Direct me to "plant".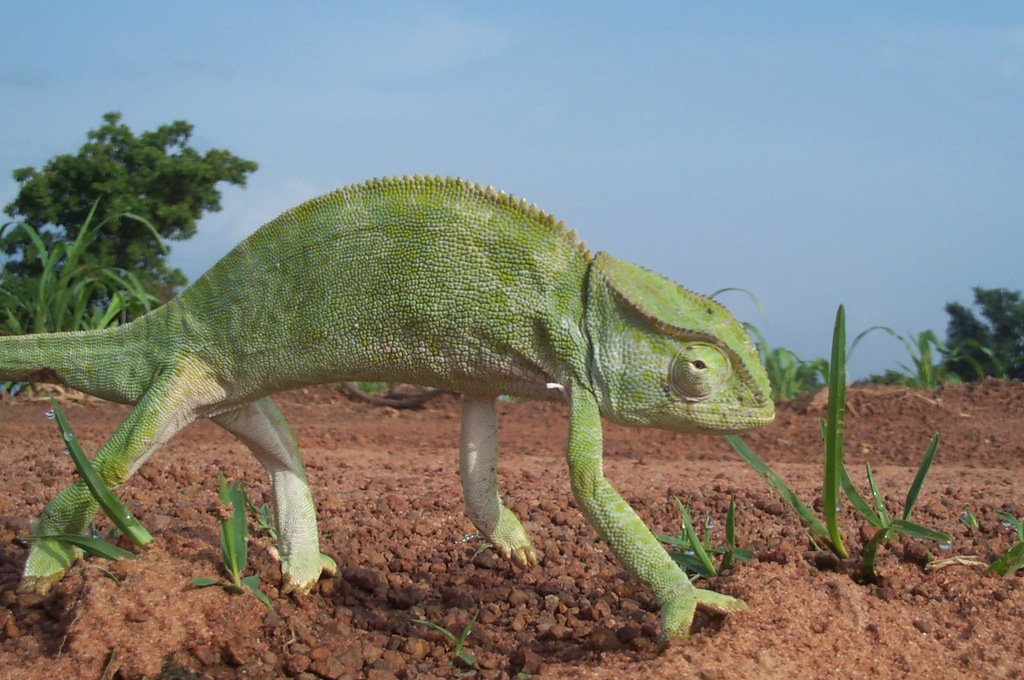
Direction: <box>844,435,948,579</box>.
